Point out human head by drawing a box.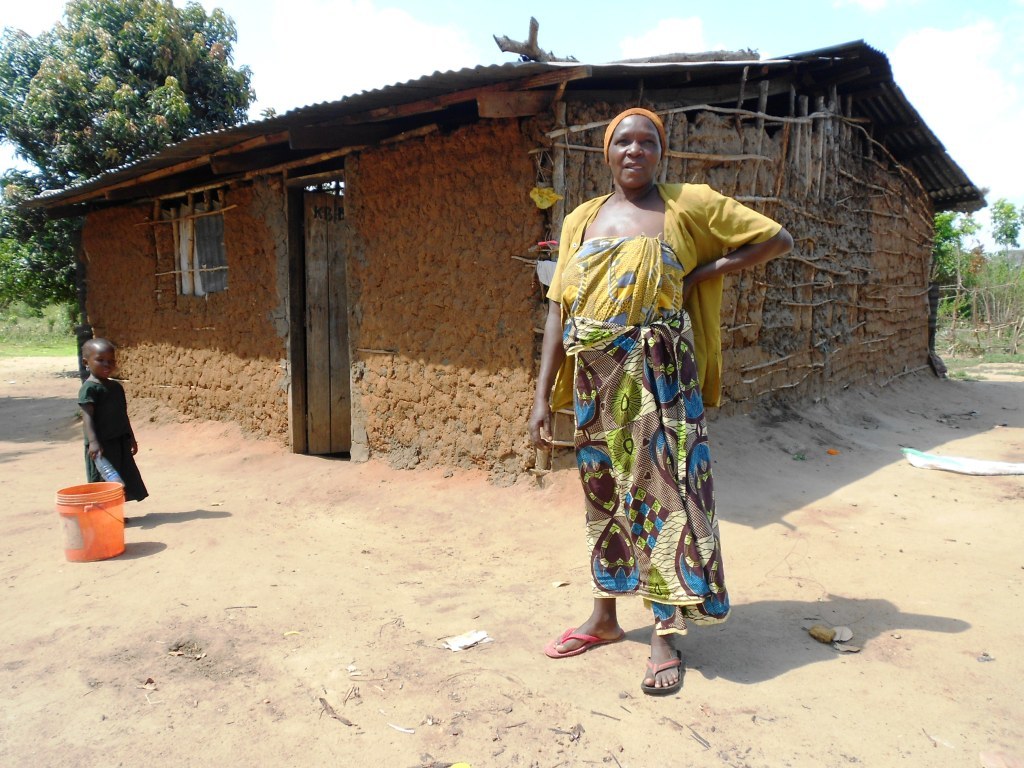
(x1=599, y1=107, x2=680, y2=187).
